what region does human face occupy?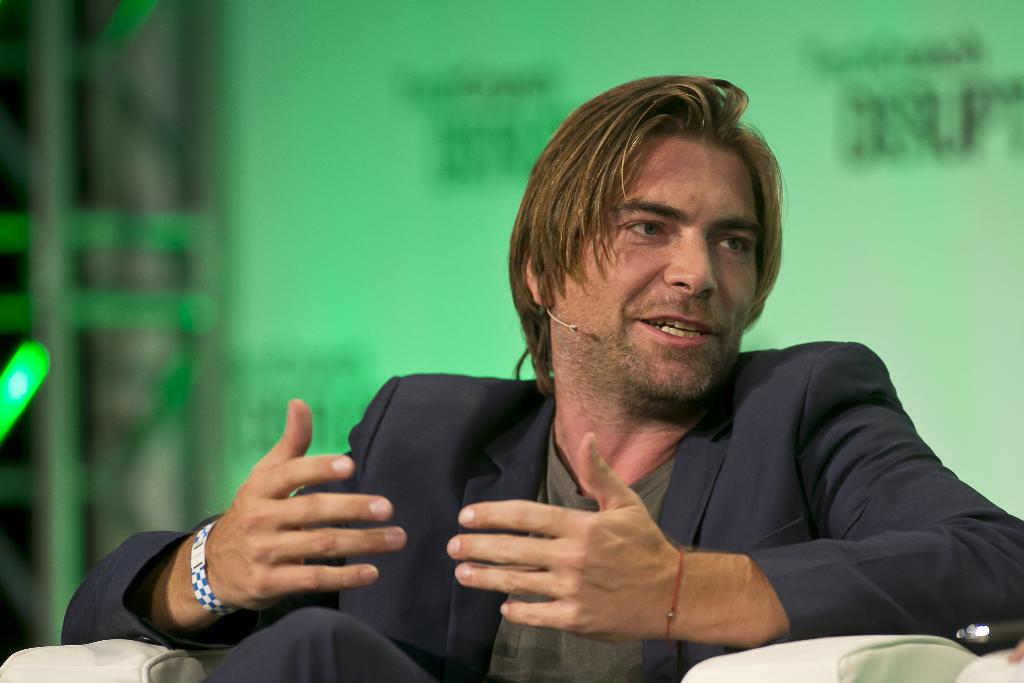
x1=568, y1=140, x2=756, y2=394.
